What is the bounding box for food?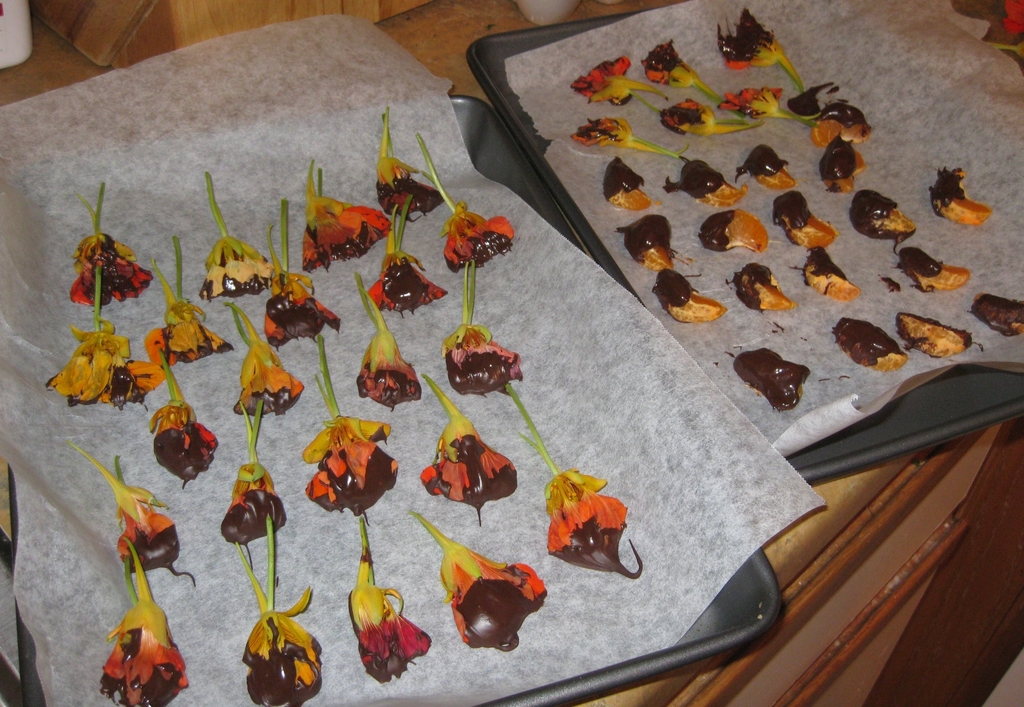
{"left": 422, "top": 467, "right": 451, "bottom": 500}.
